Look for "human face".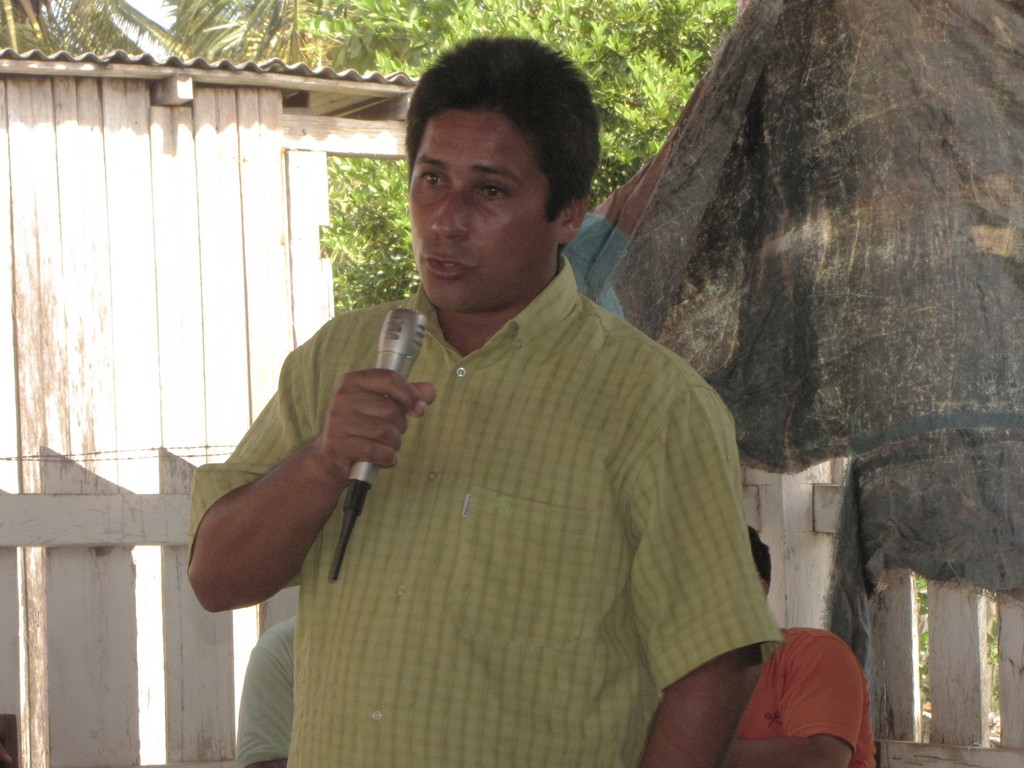
Found: [411,108,556,314].
